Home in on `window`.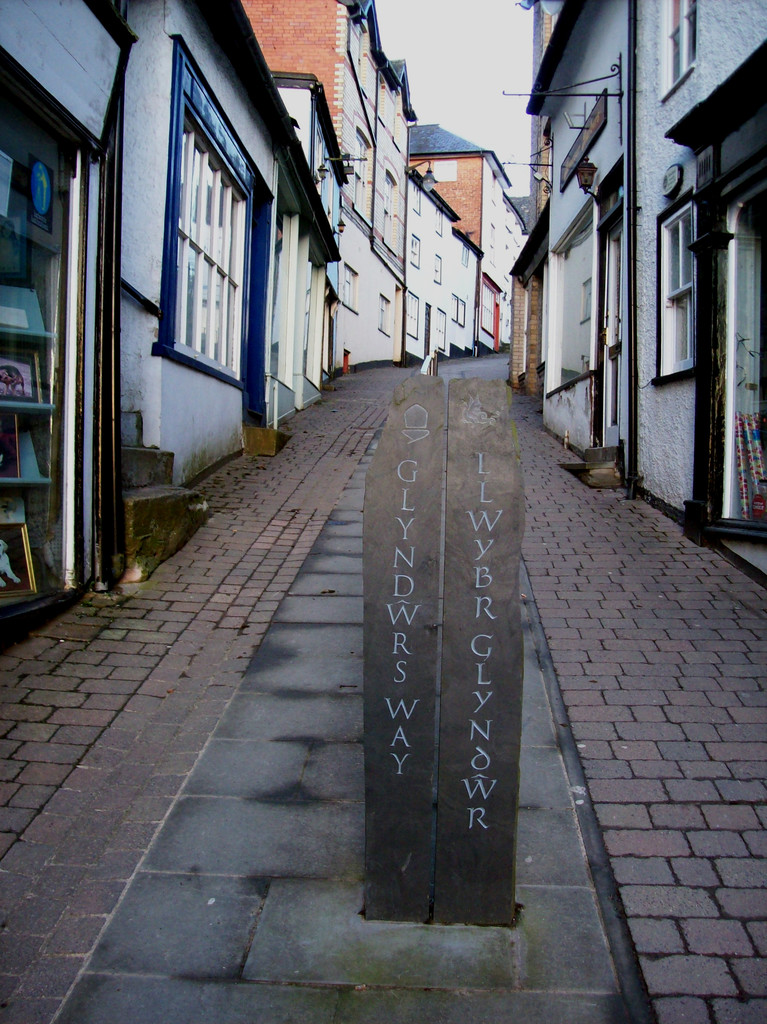
Homed in at <box>397,291,419,338</box>.
